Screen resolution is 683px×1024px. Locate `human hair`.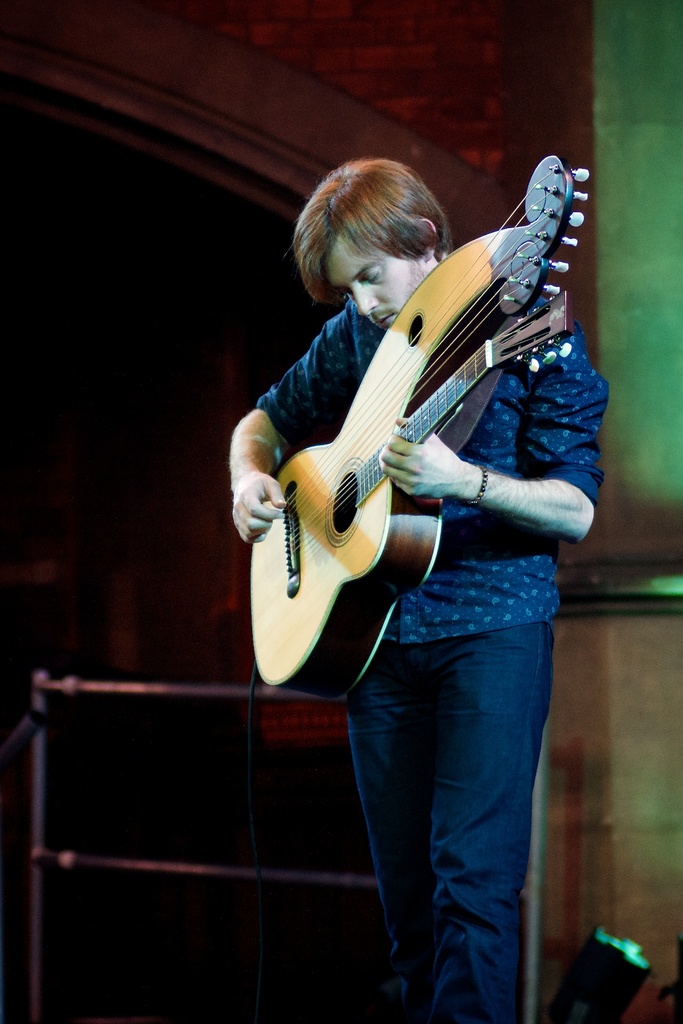
pyautogui.locateOnScreen(301, 154, 468, 317).
